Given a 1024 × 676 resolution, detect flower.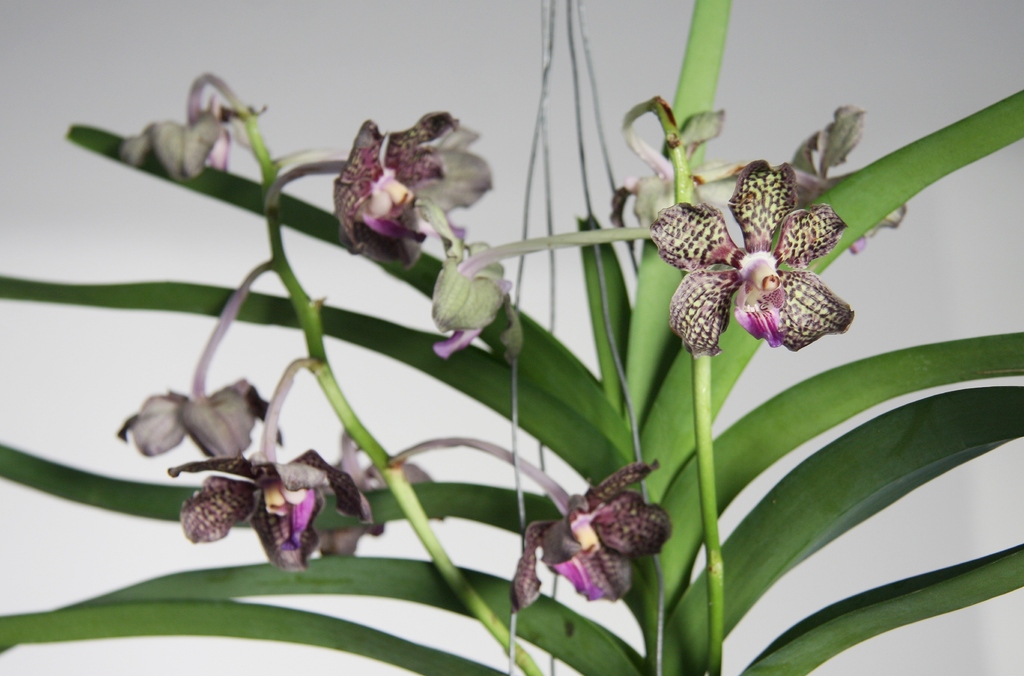
(x1=648, y1=145, x2=847, y2=361).
